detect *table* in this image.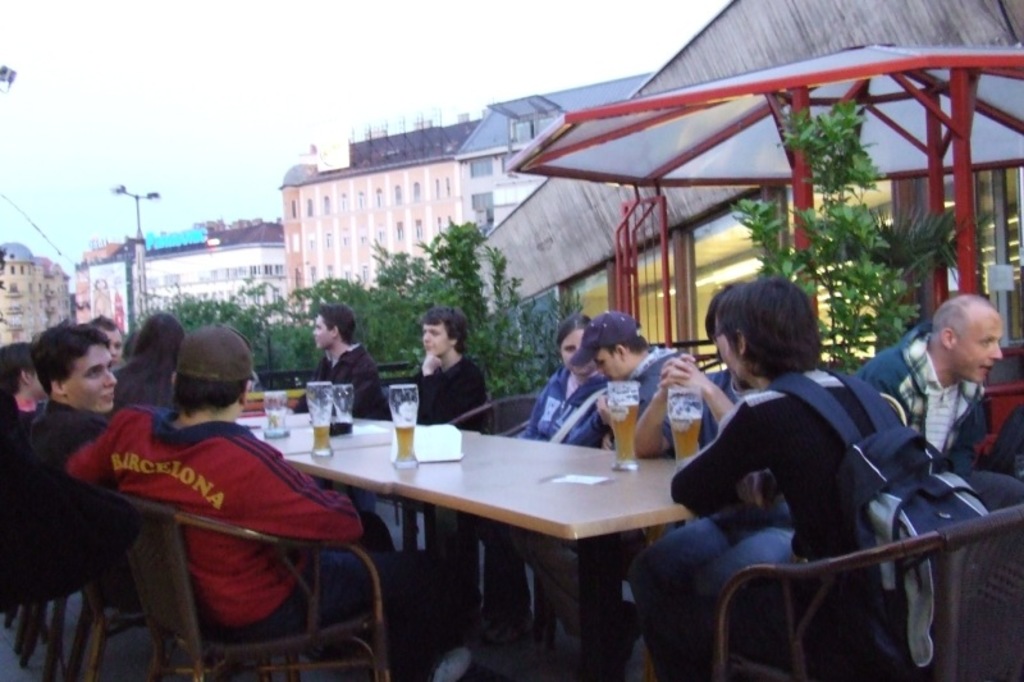
Detection: [257, 407, 748, 664].
